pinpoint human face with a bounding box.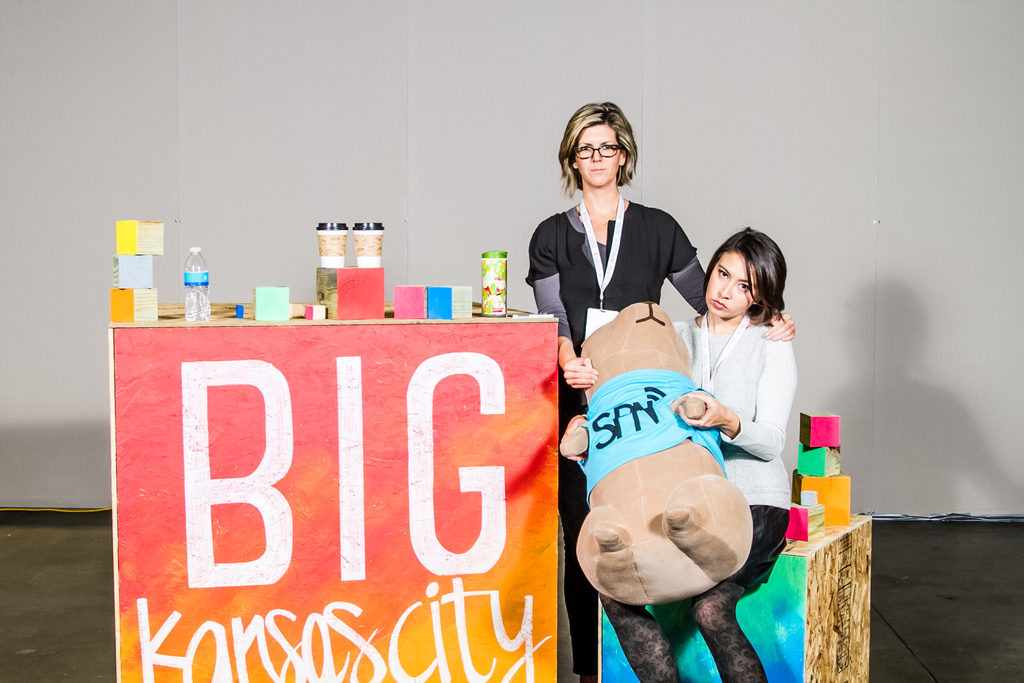
{"x1": 707, "y1": 253, "x2": 756, "y2": 318}.
